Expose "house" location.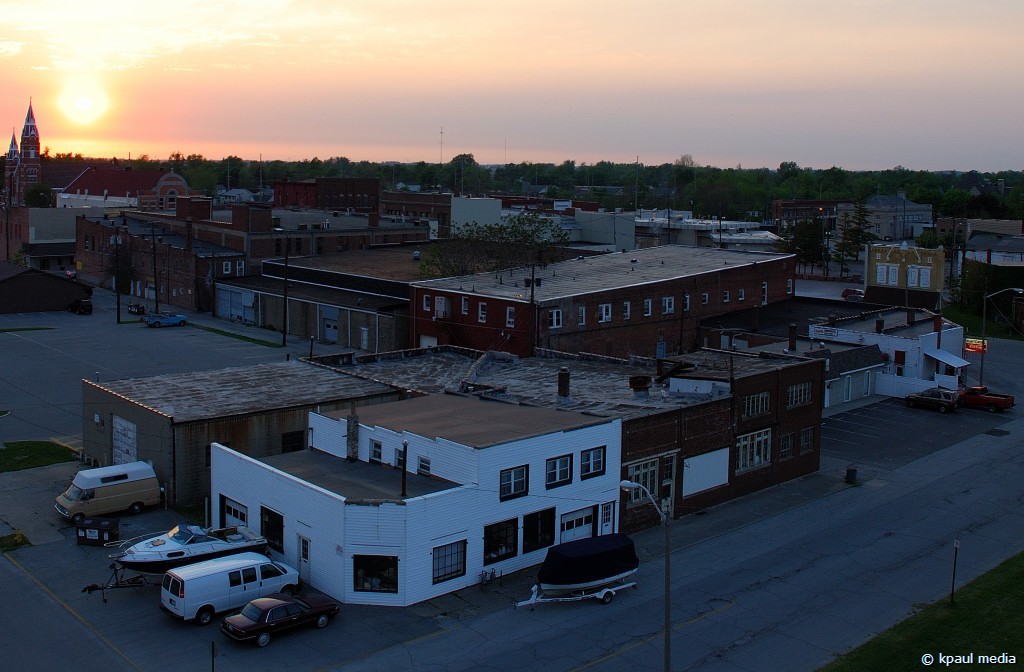
Exposed at l=207, t=387, r=622, b=613.
